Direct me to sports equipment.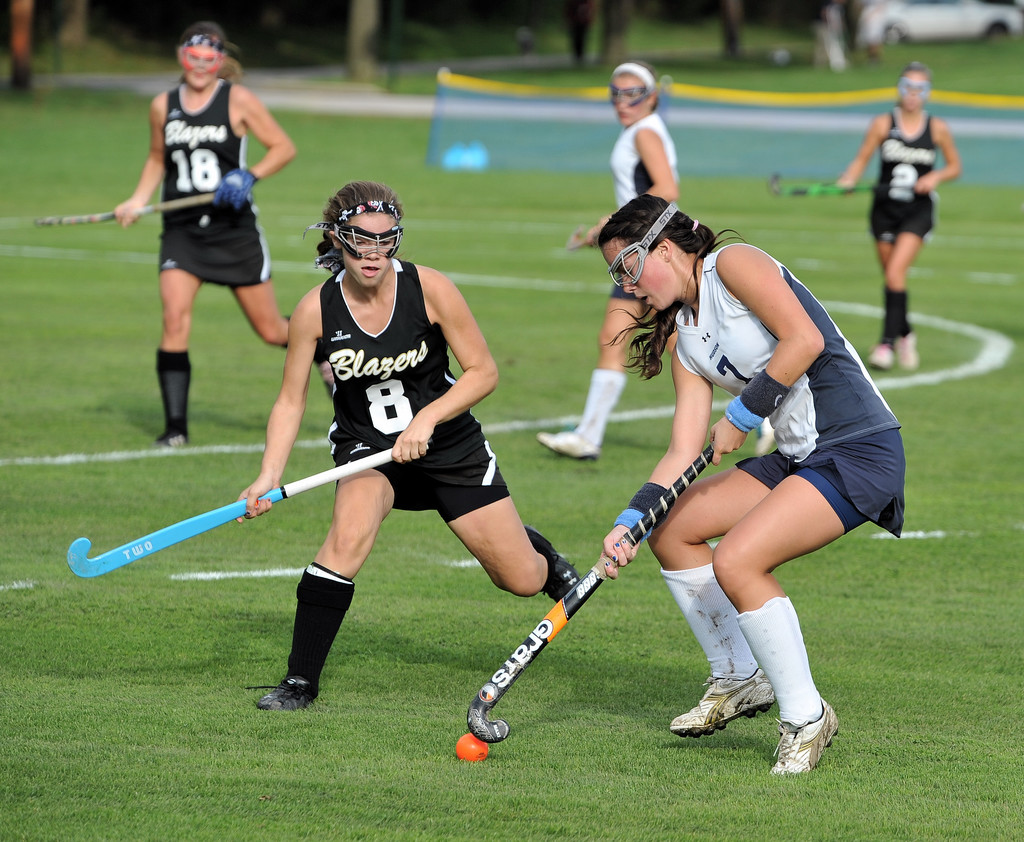
Direction: detection(33, 187, 254, 224).
